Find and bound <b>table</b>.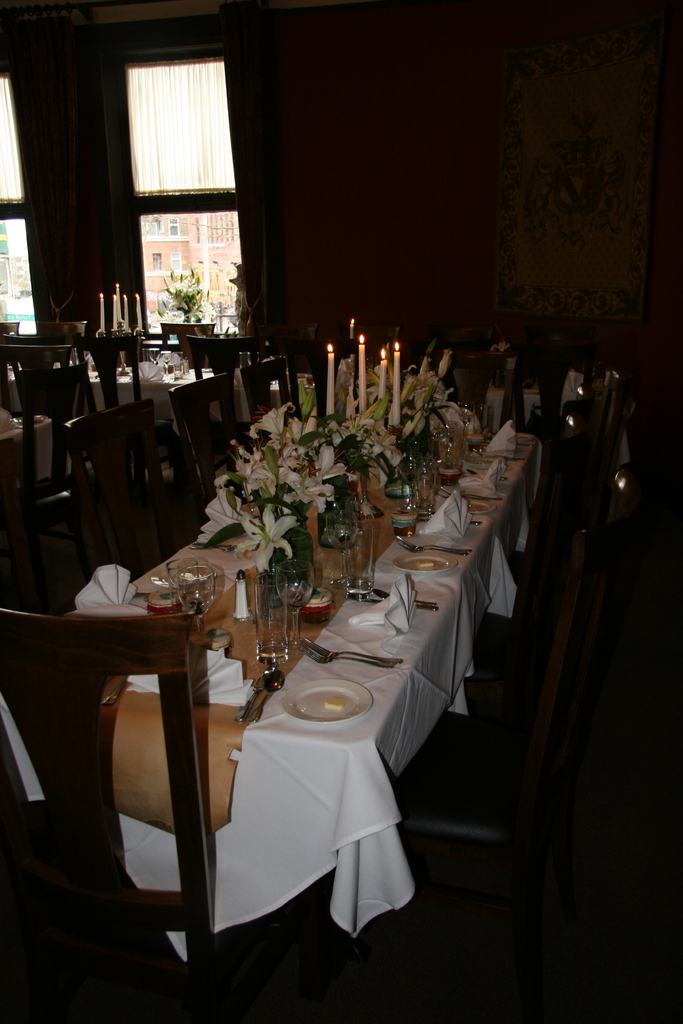
Bound: region(73, 305, 595, 979).
